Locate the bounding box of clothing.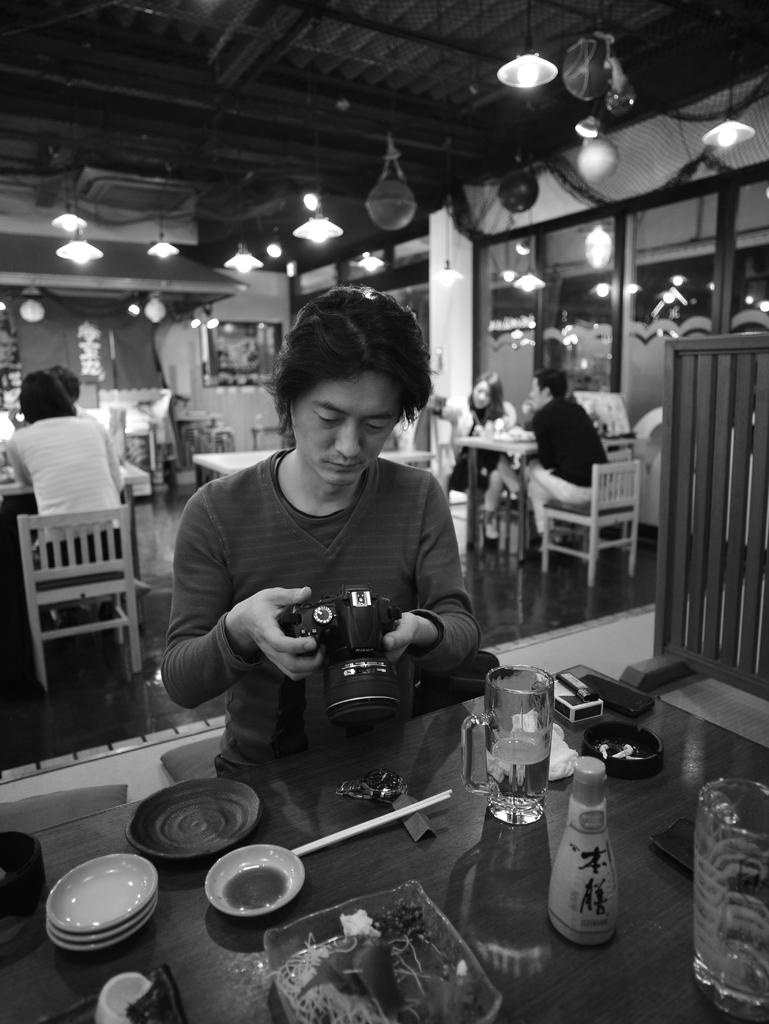
Bounding box: (524,393,615,538).
